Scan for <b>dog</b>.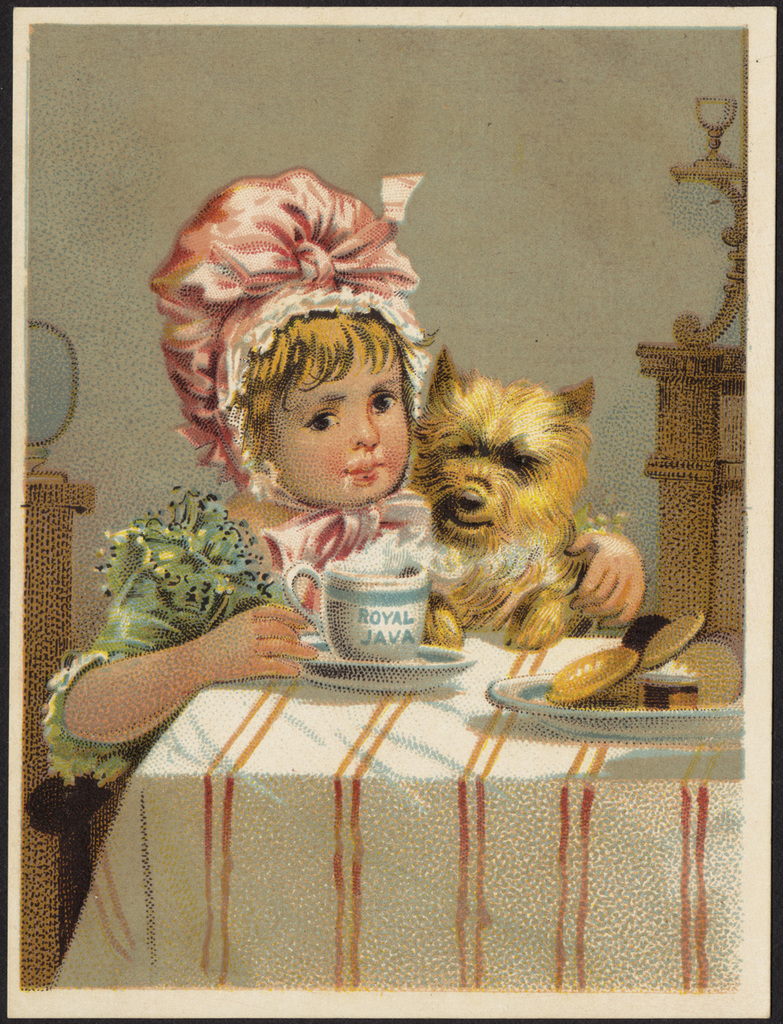
Scan result: (left=390, top=345, right=592, bottom=655).
